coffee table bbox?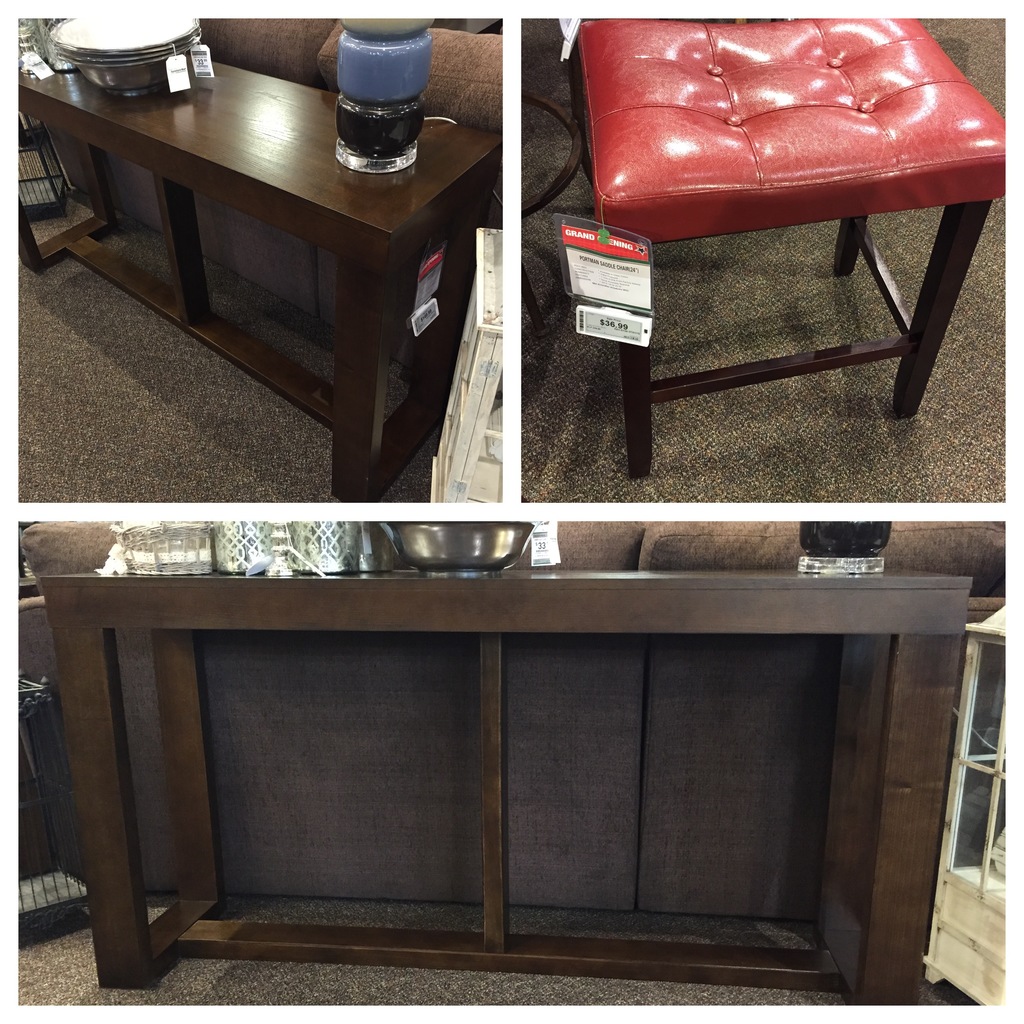
x1=13 y1=70 x2=515 y2=405
